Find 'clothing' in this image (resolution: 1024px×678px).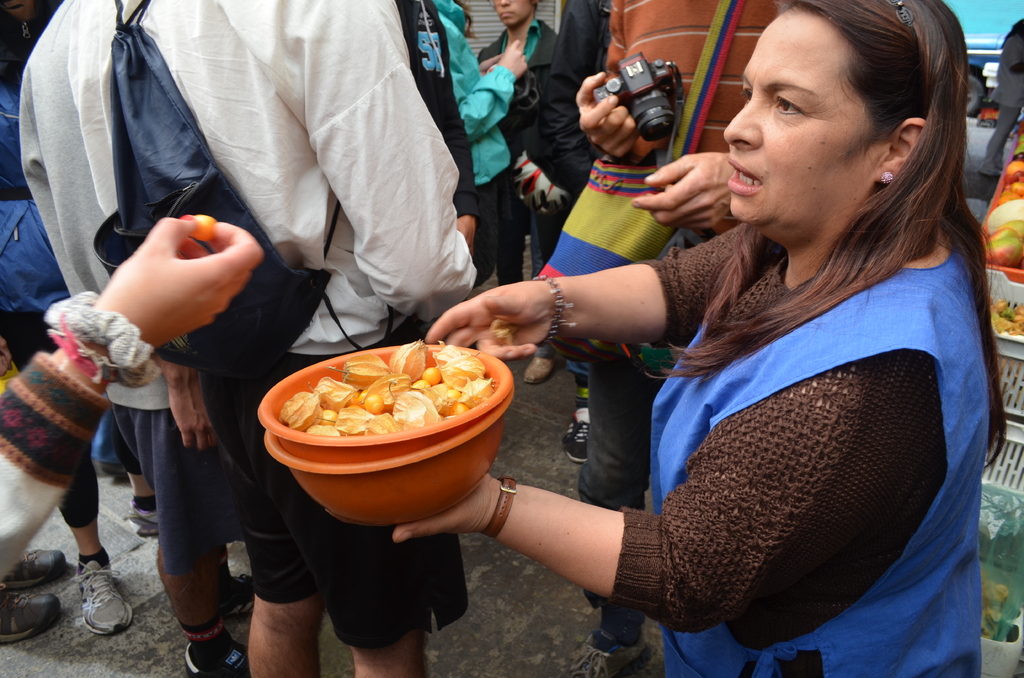
l=0, t=334, r=110, b=572.
